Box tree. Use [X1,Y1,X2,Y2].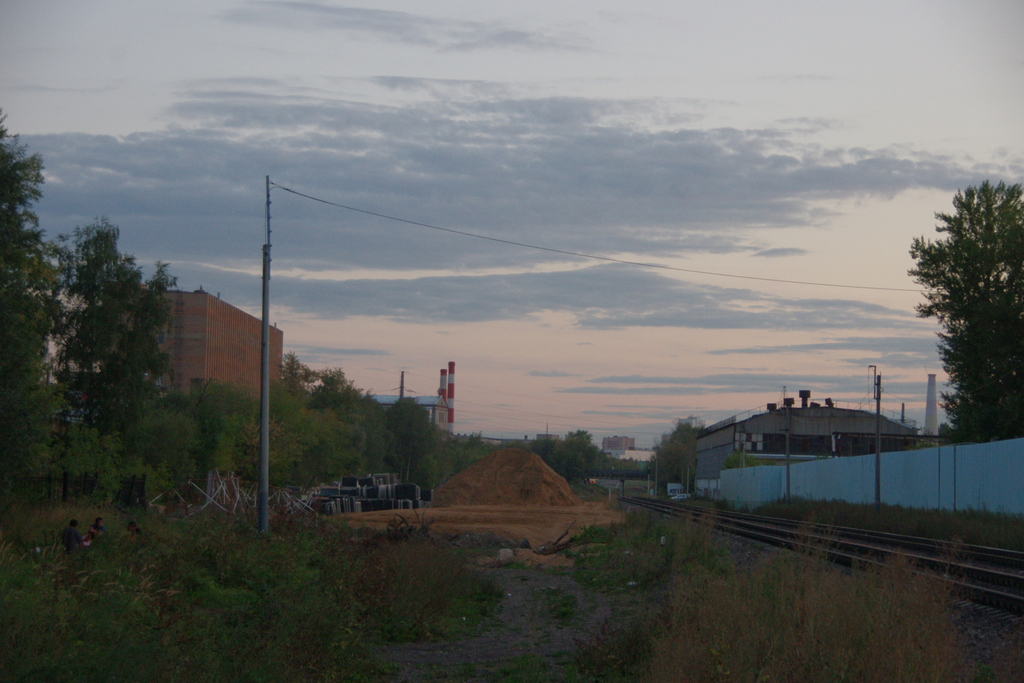
[671,410,703,491].
